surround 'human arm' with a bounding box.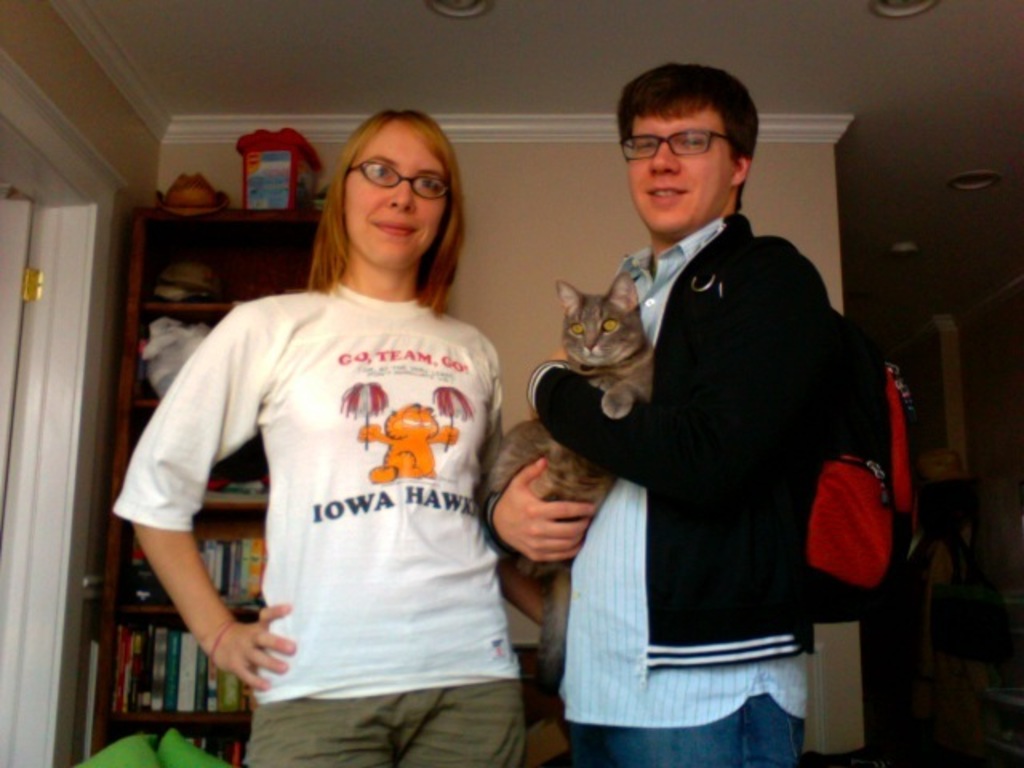
<region>485, 453, 594, 565</region>.
